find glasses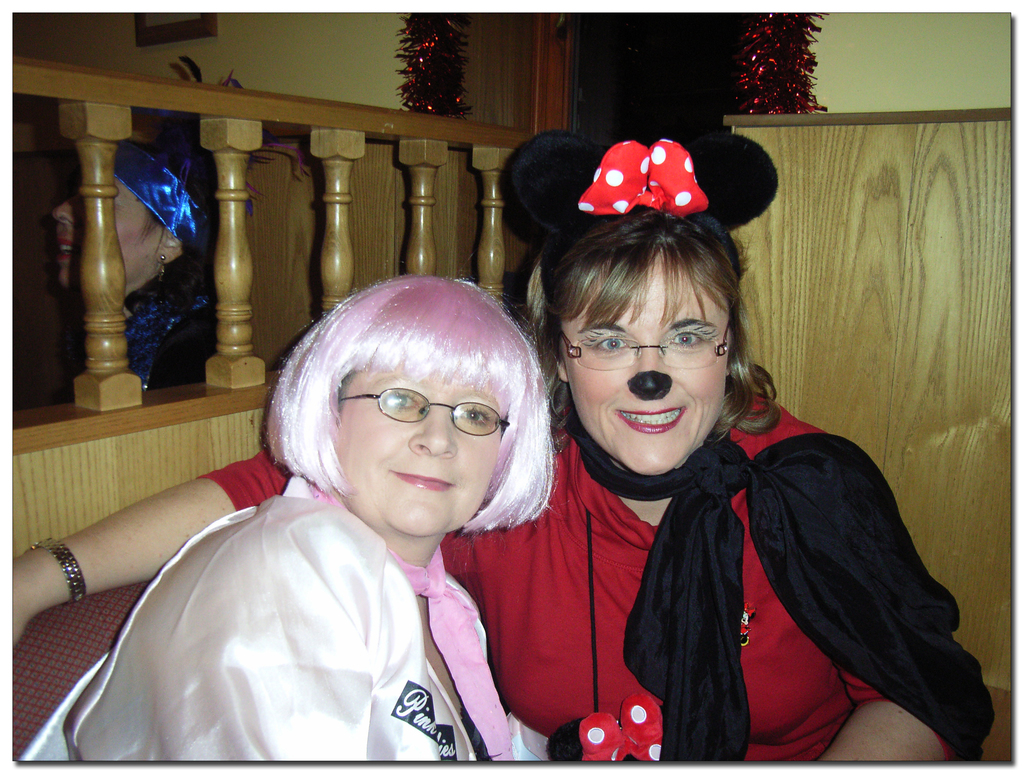
(x1=587, y1=332, x2=746, y2=384)
